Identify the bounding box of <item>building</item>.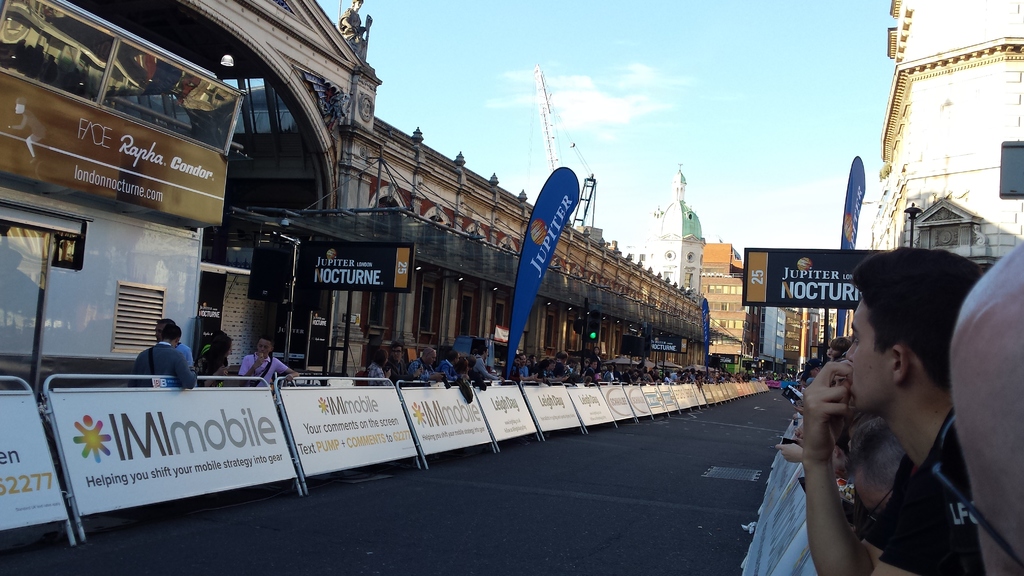
{"left": 868, "top": 0, "right": 1023, "bottom": 269}.
